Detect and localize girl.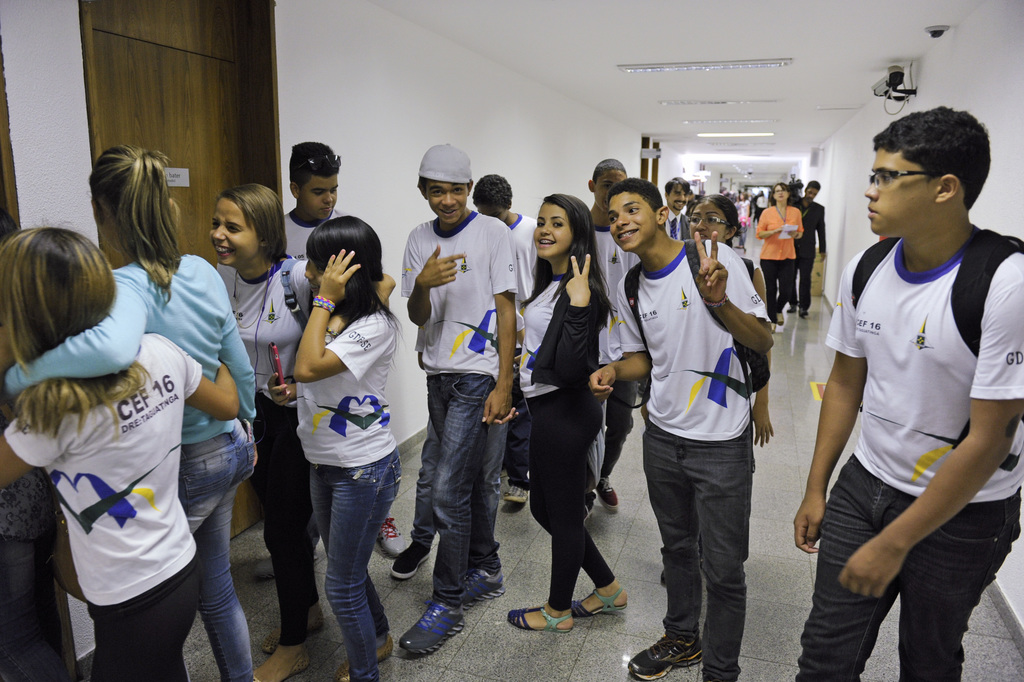
Localized at select_region(521, 187, 631, 635).
